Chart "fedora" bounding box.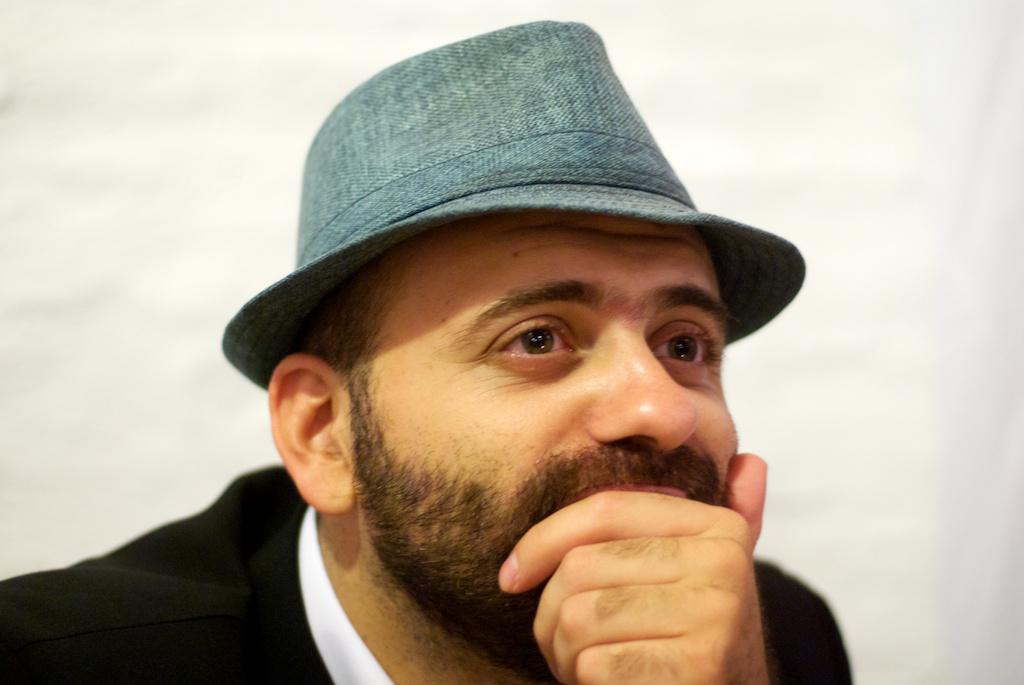
Charted: 211 16 804 386.
